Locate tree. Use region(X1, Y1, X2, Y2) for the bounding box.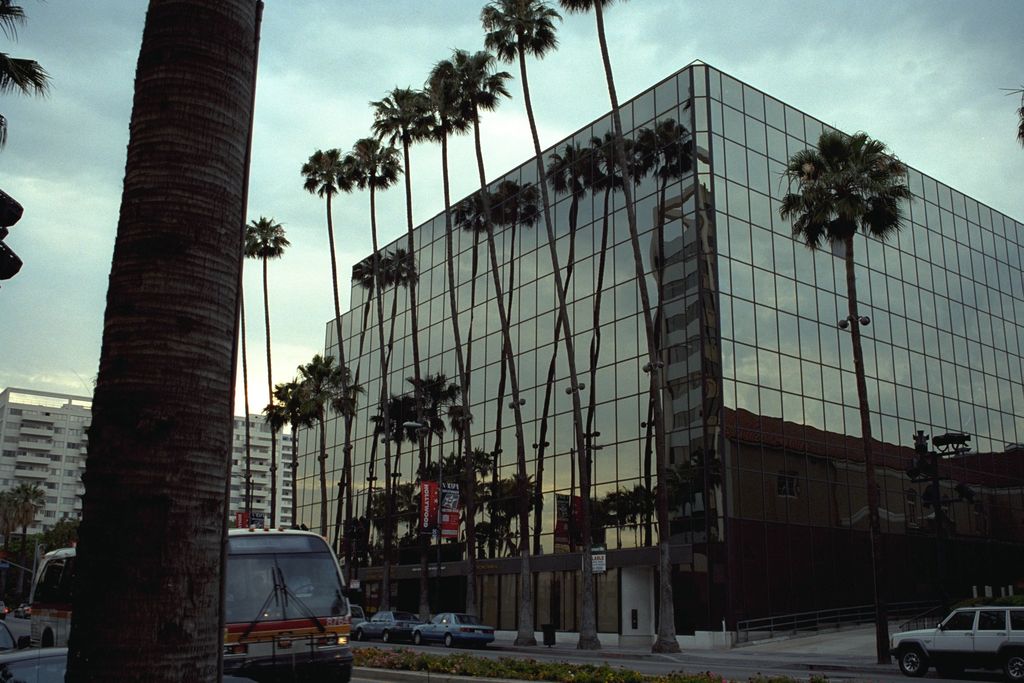
region(414, 59, 480, 625).
